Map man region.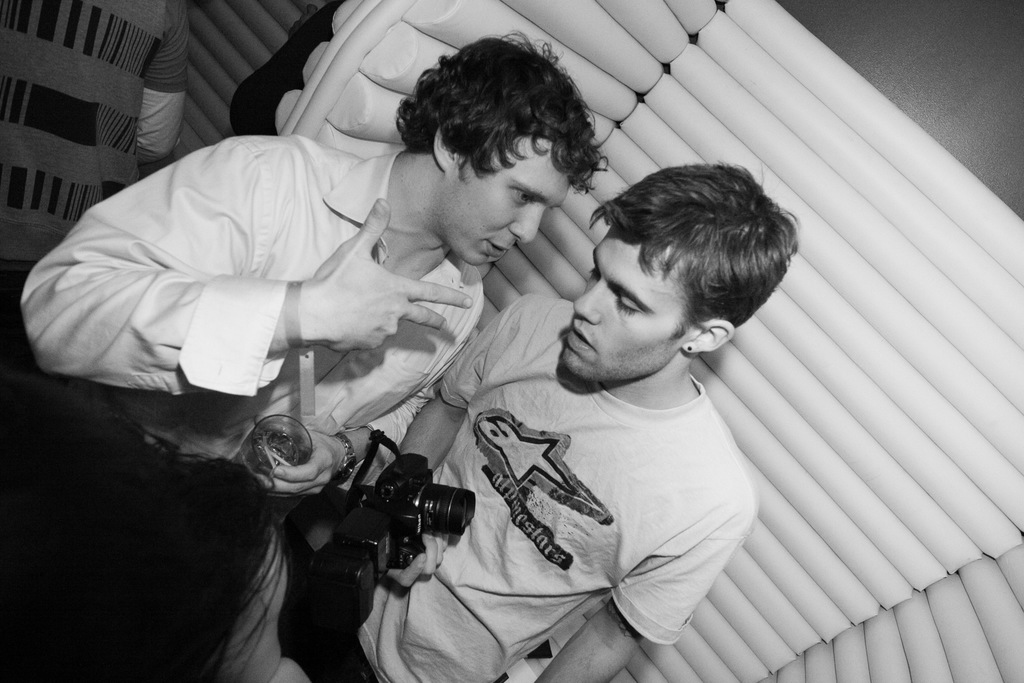
Mapped to (x1=19, y1=28, x2=607, y2=682).
